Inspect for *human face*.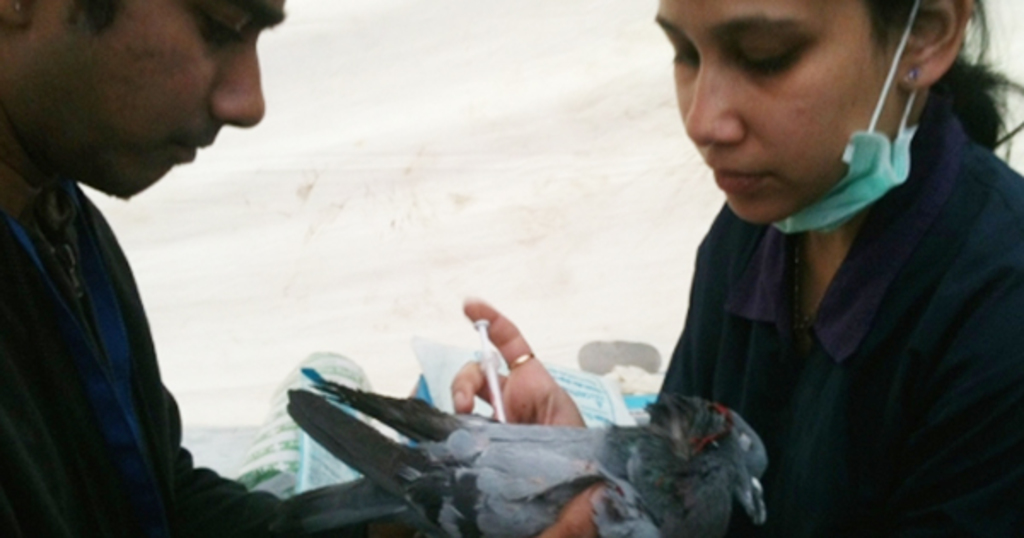
Inspection: 652/0/901/227.
